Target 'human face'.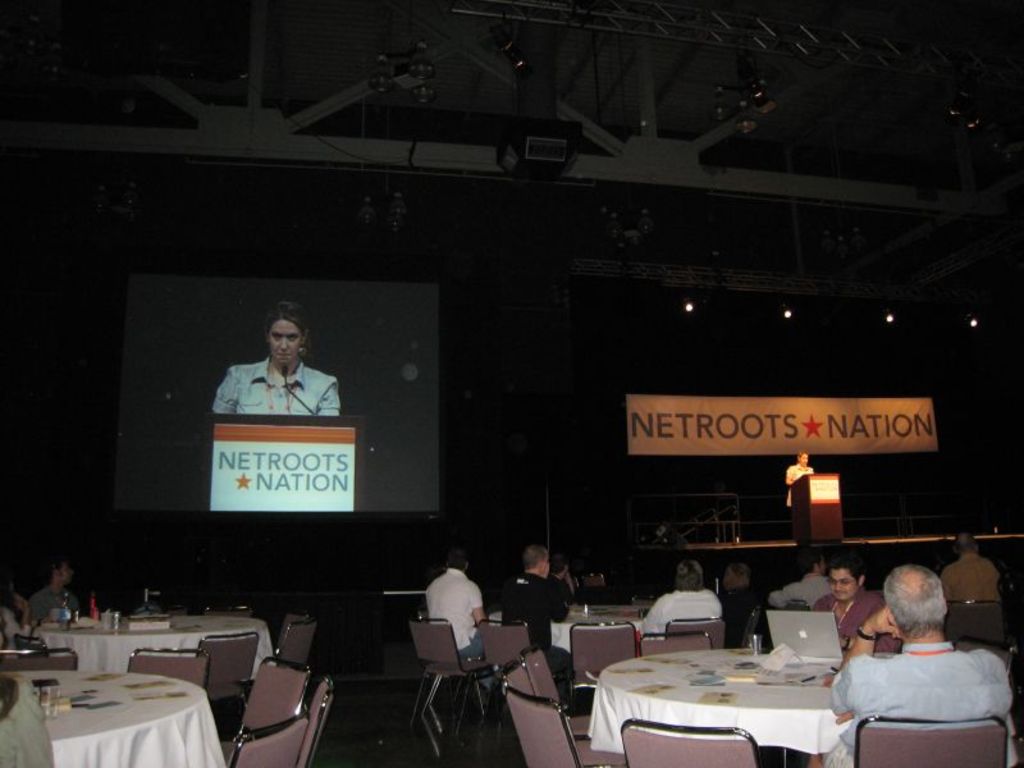
Target region: box(55, 557, 84, 585).
